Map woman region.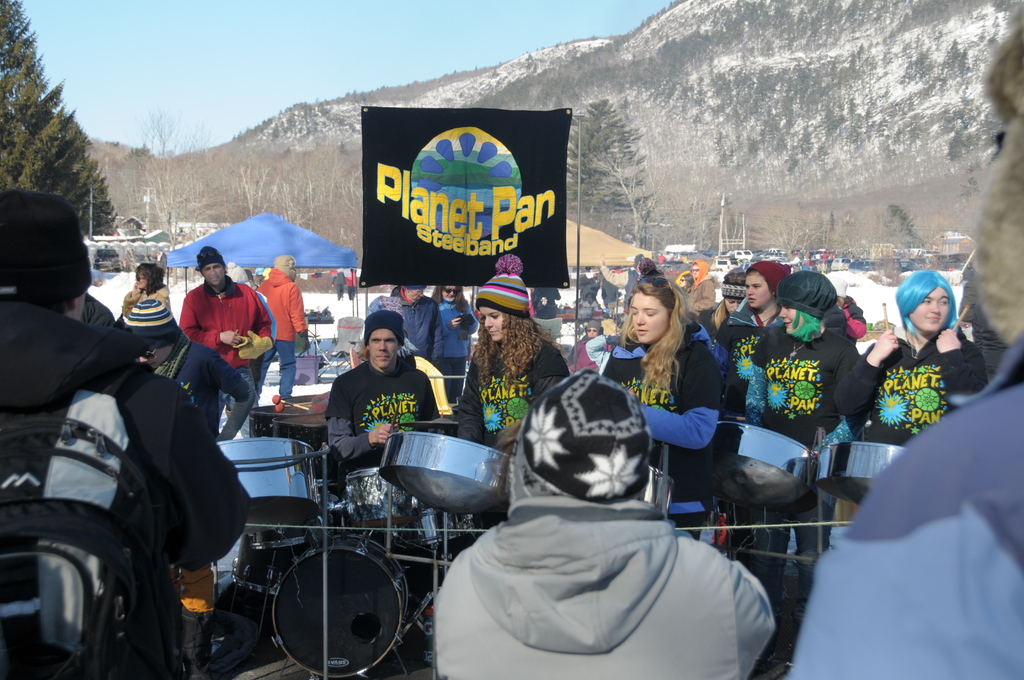
Mapped to 455,257,566,449.
